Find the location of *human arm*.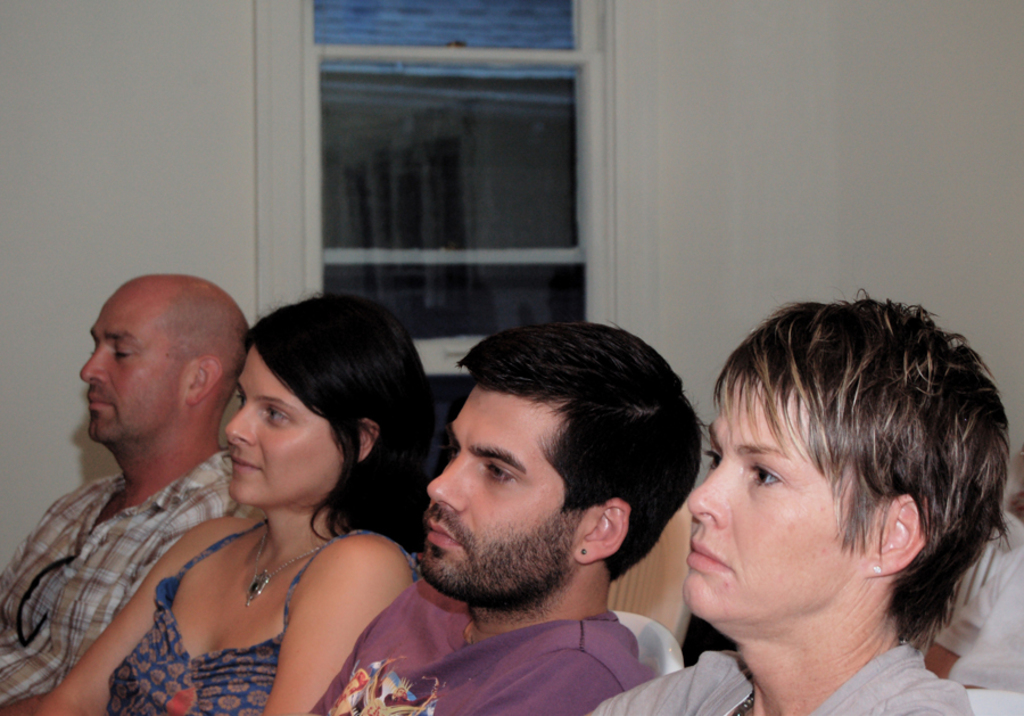
Location: <box>0,512,220,715</box>.
